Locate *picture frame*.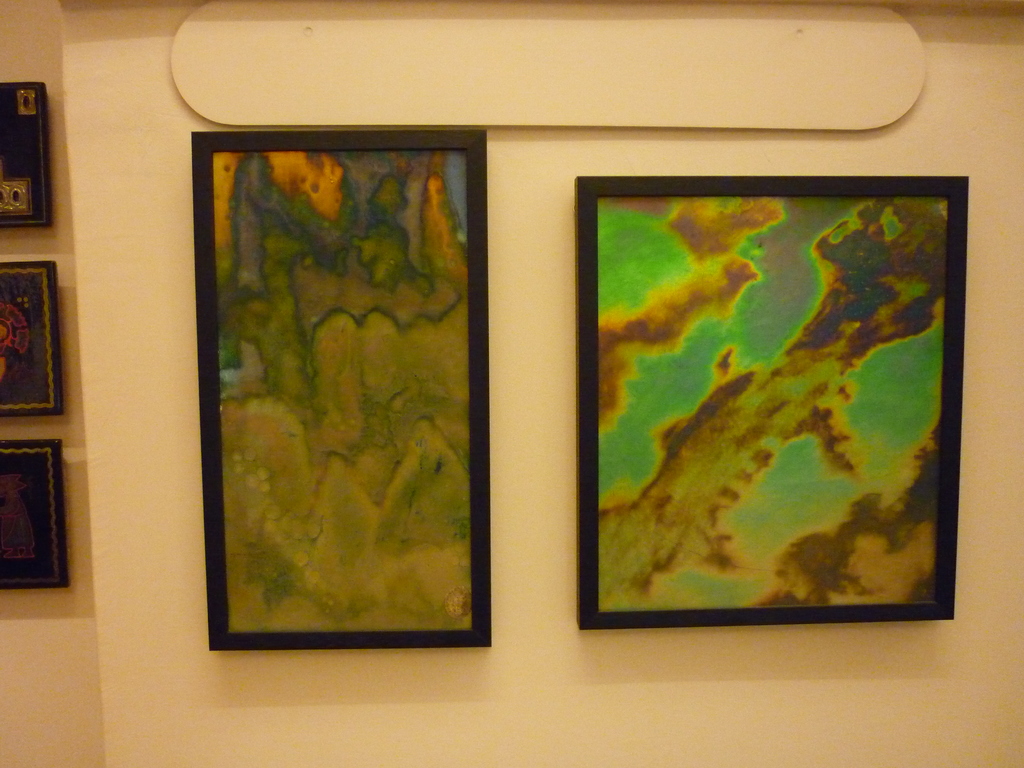
Bounding box: bbox=[573, 177, 966, 628].
